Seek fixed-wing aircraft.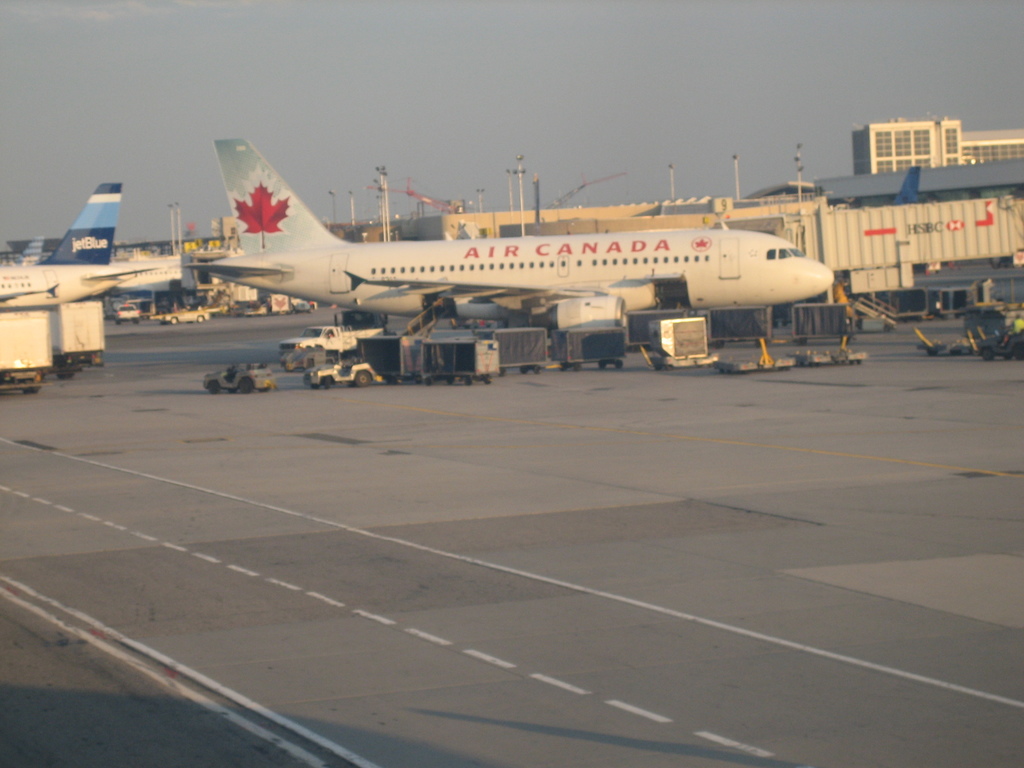
box=[0, 176, 161, 310].
